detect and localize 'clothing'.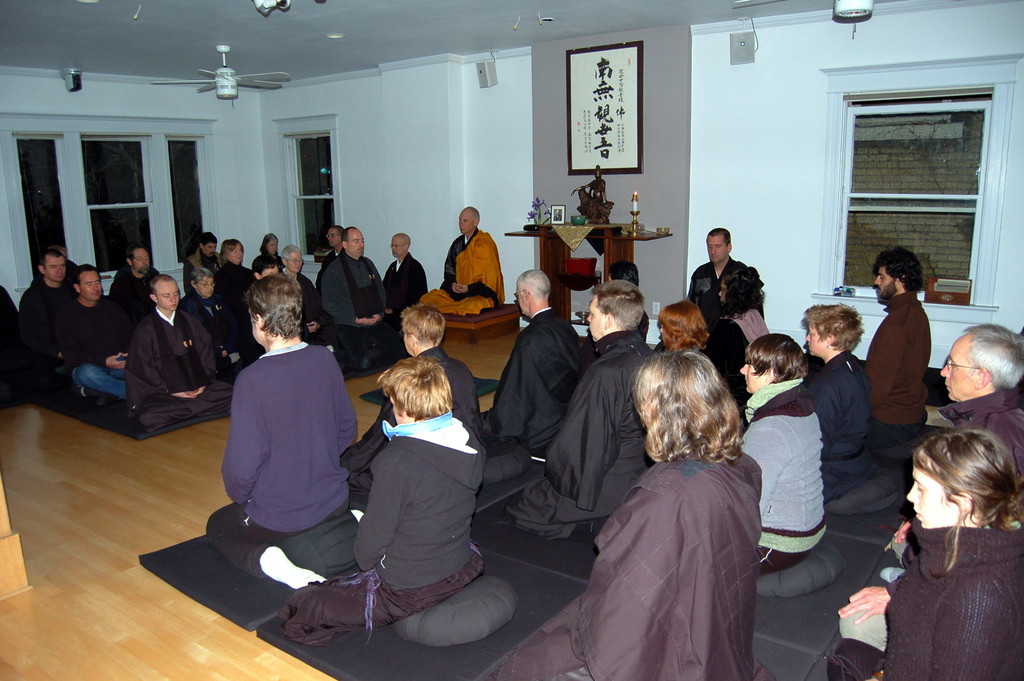
Localized at BBox(860, 290, 931, 445).
